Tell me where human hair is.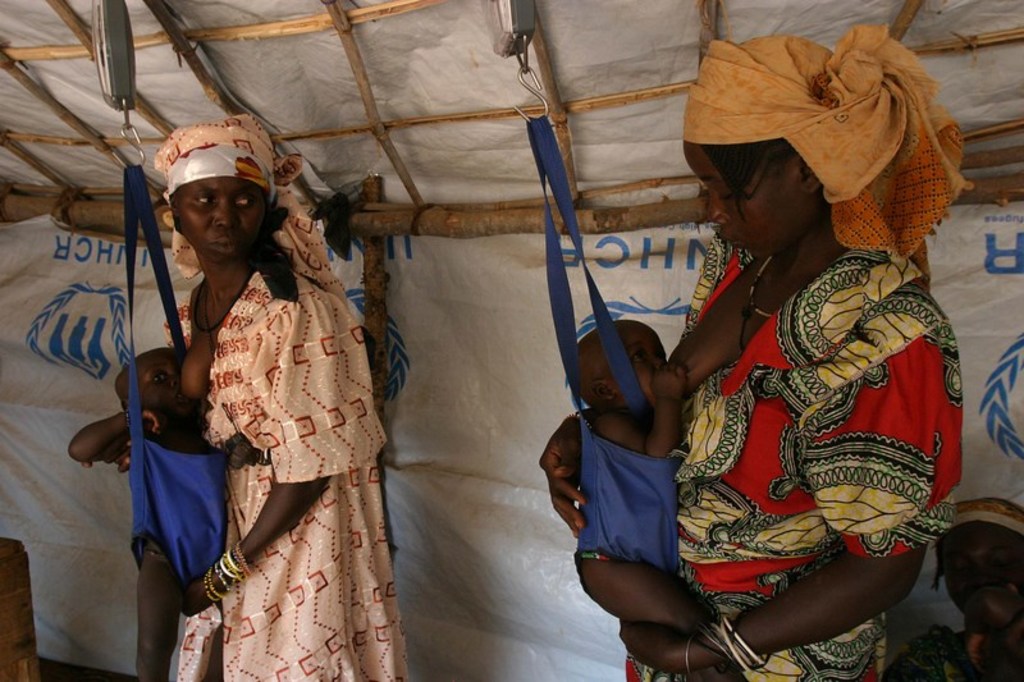
human hair is at (left=700, top=136, right=799, bottom=220).
